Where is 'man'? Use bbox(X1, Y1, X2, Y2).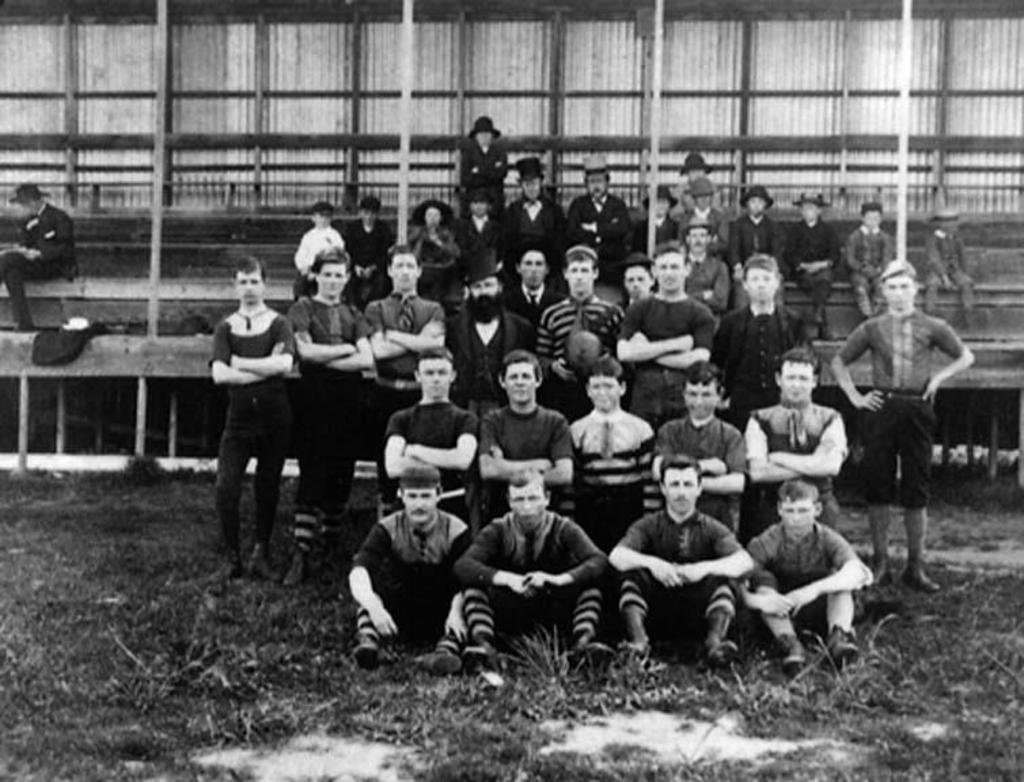
bbox(460, 467, 603, 668).
